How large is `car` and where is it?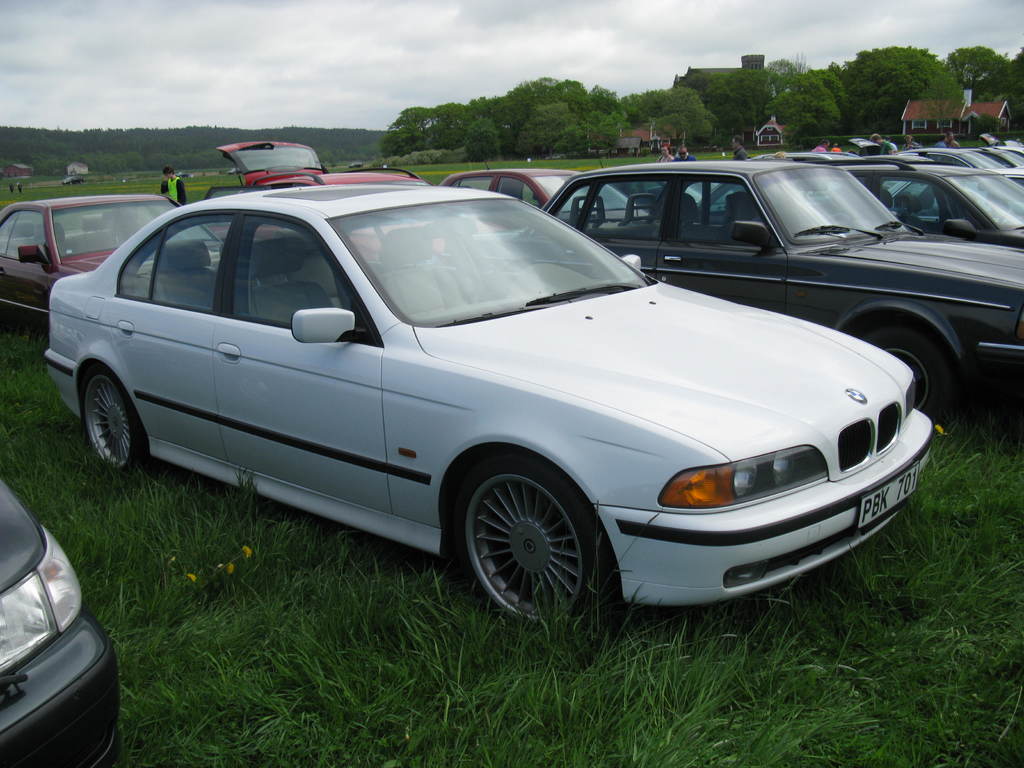
Bounding box: Rect(0, 472, 122, 767).
